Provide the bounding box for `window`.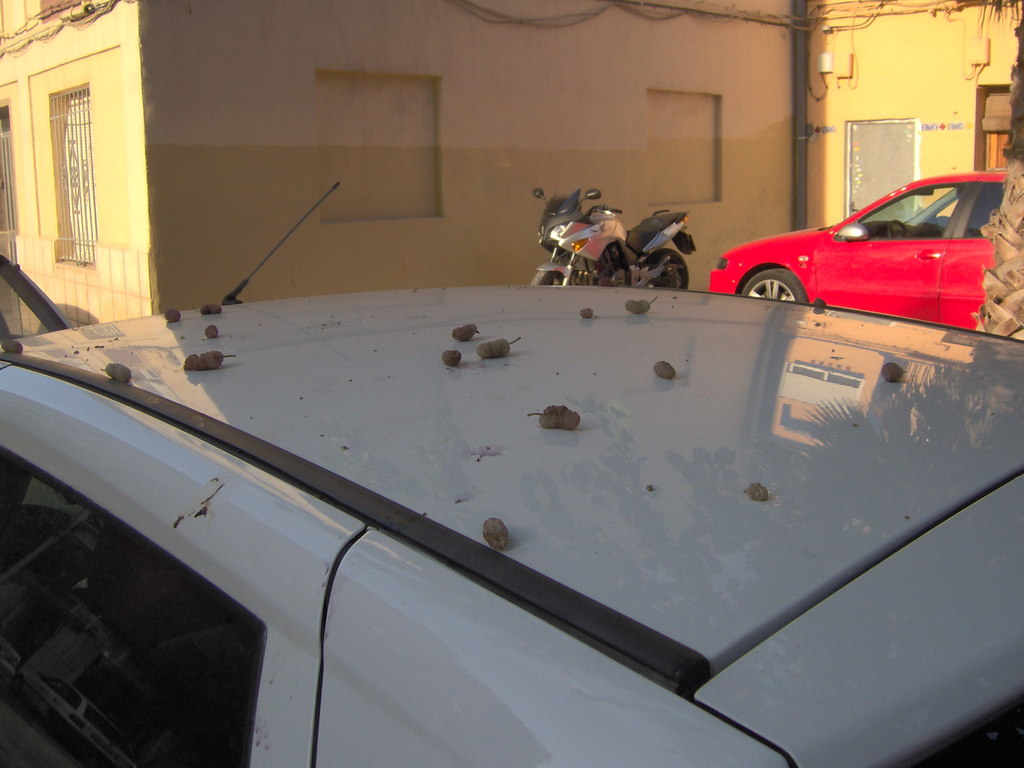
select_region(0, 100, 15, 262).
